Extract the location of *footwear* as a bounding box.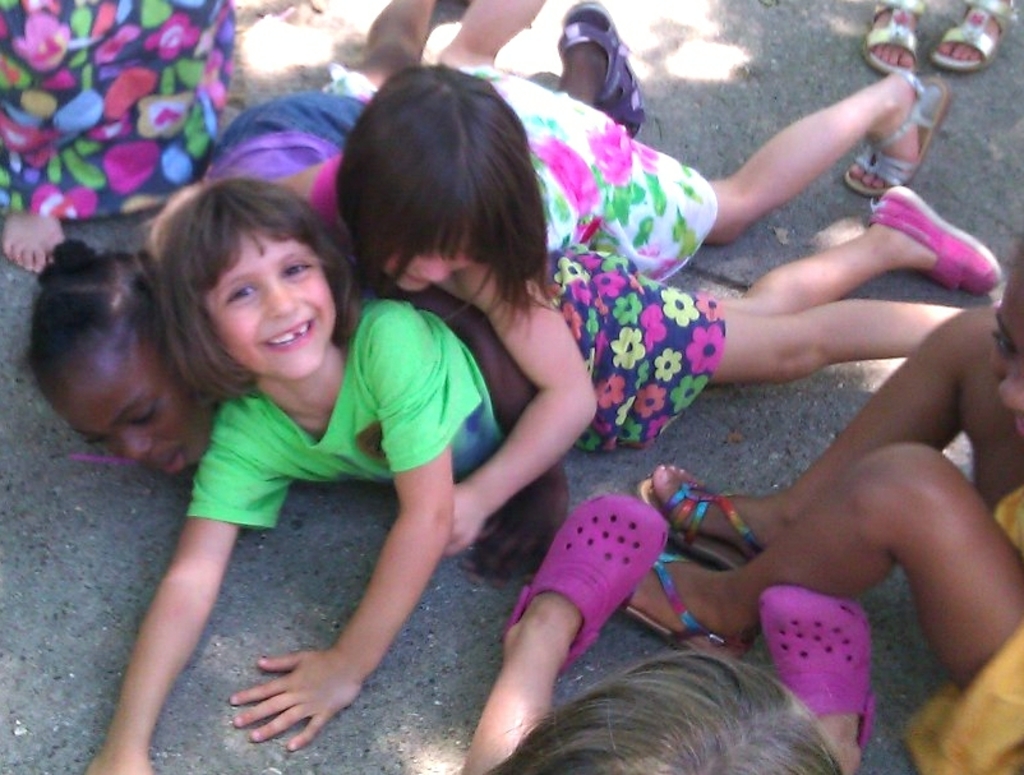
bbox=[495, 512, 665, 679].
